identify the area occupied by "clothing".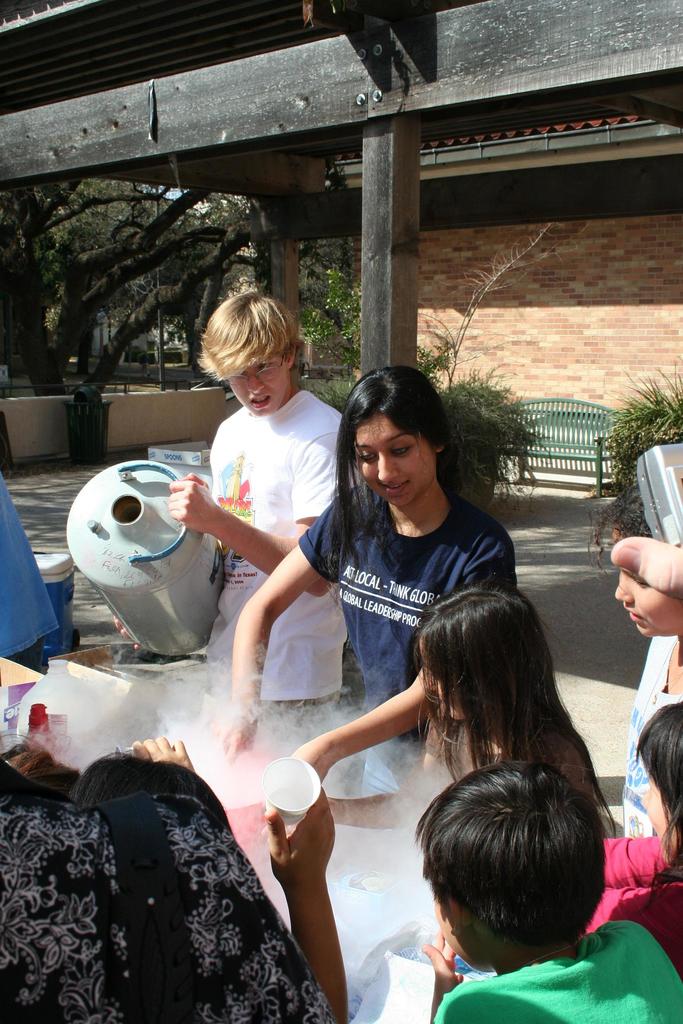
Area: Rect(200, 395, 334, 717).
